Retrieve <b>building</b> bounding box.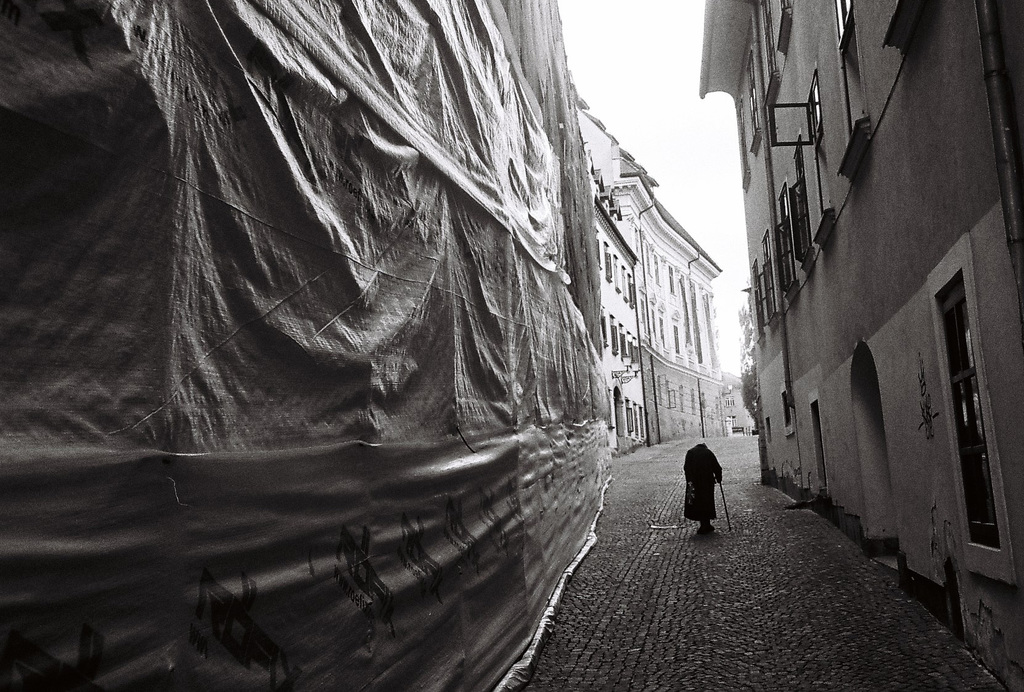
Bounding box: left=577, top=97, right=726, bottom=444.
